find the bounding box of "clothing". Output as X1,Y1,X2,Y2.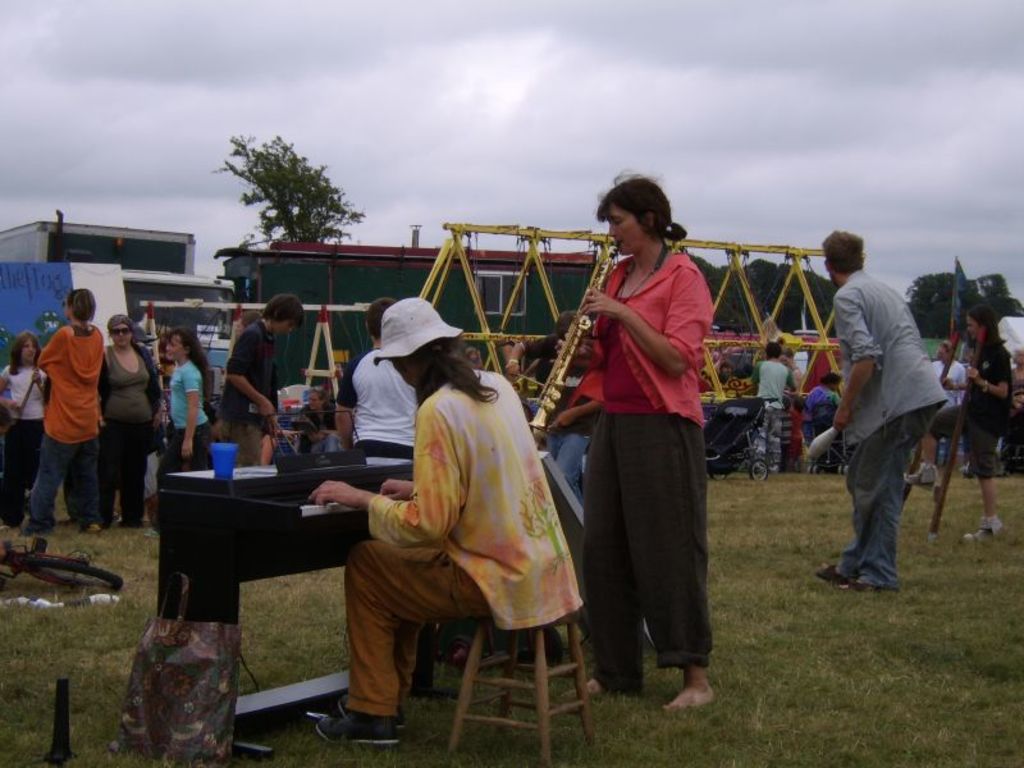
753,360,788,468.
